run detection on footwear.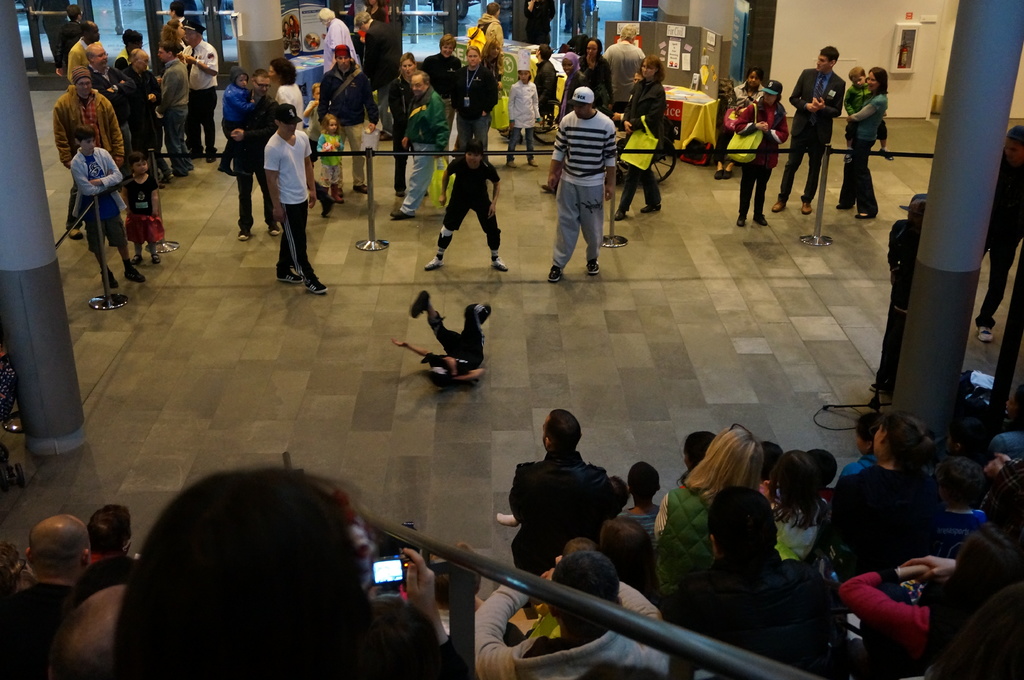
Result: crop(271, 224, 281, 236).
